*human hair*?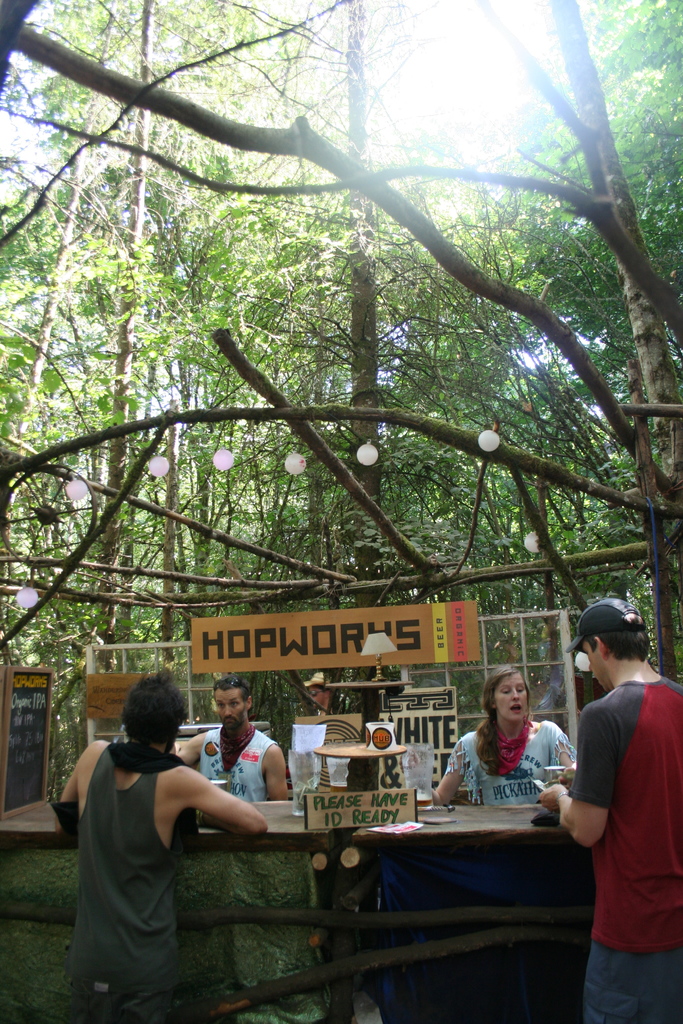
detection(219, 680, 256, 696)
